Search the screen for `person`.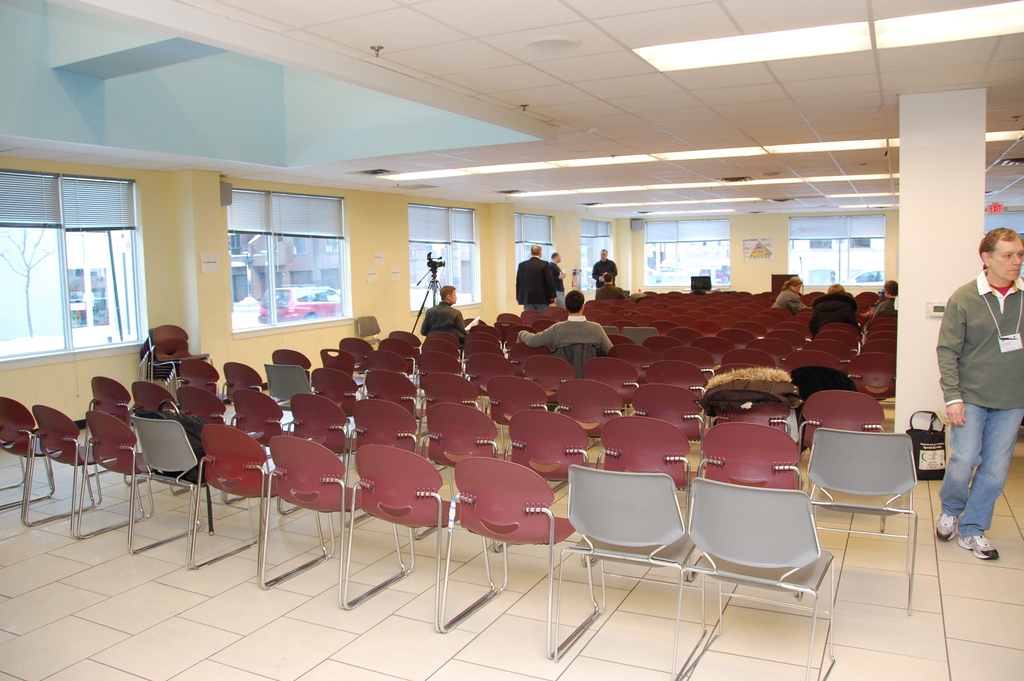
Found at 589 239 618 286.
